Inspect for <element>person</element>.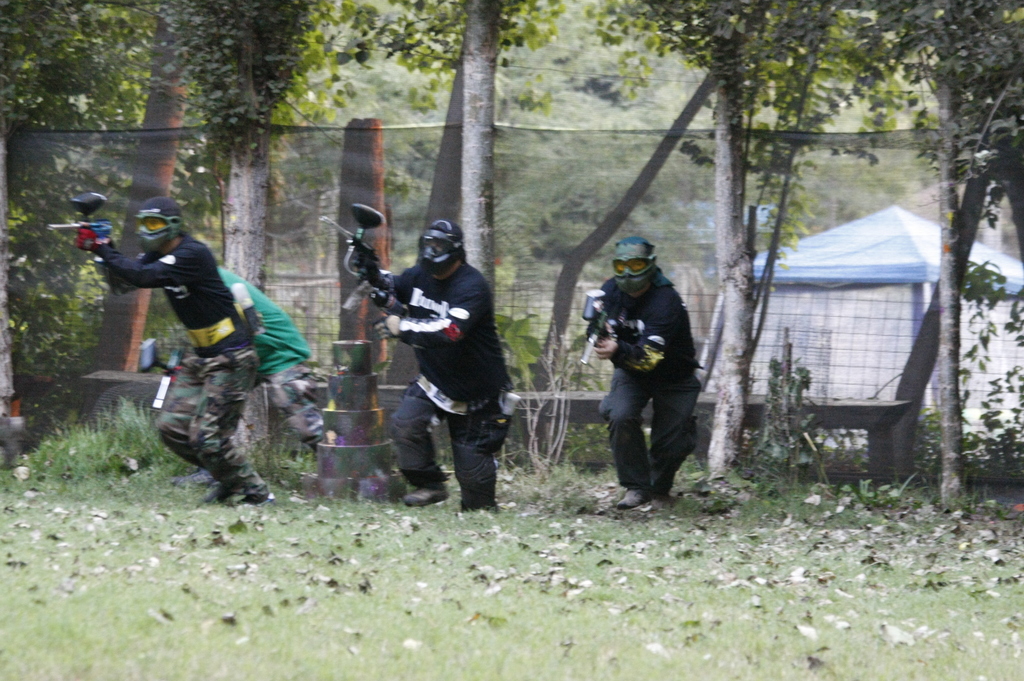
Inspection: 371:217:509:513.
